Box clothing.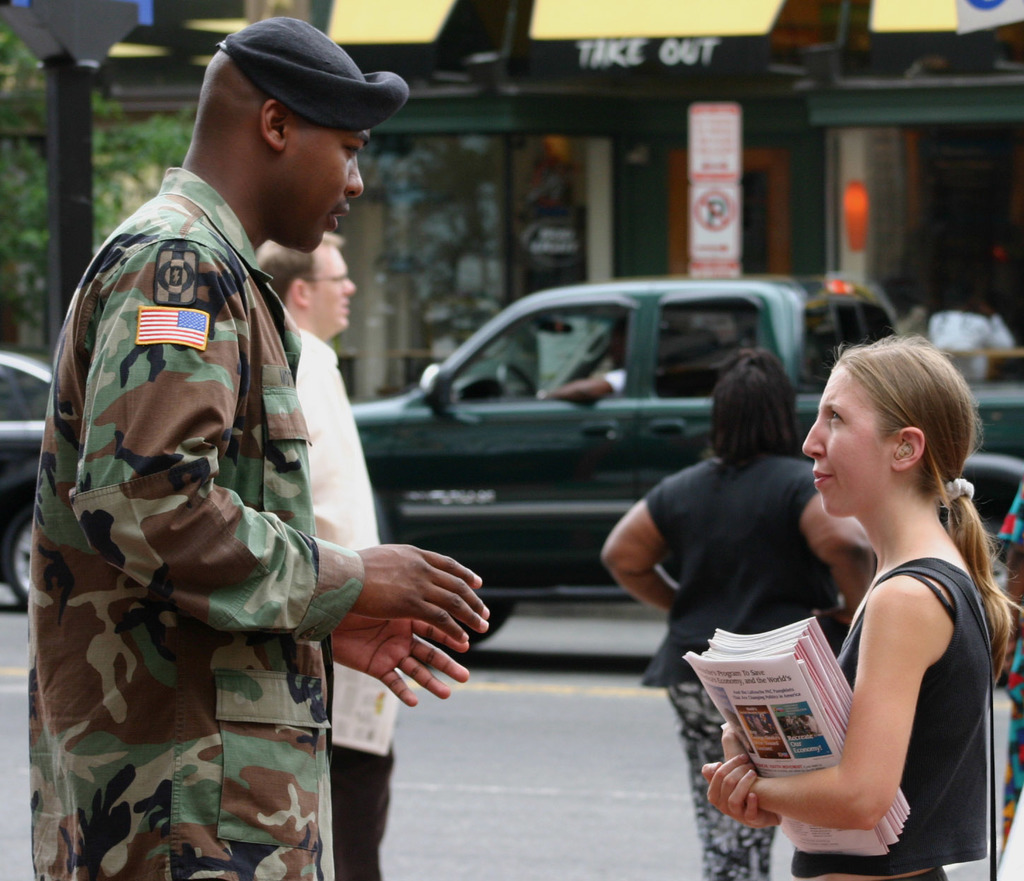
603:367:624:396.
